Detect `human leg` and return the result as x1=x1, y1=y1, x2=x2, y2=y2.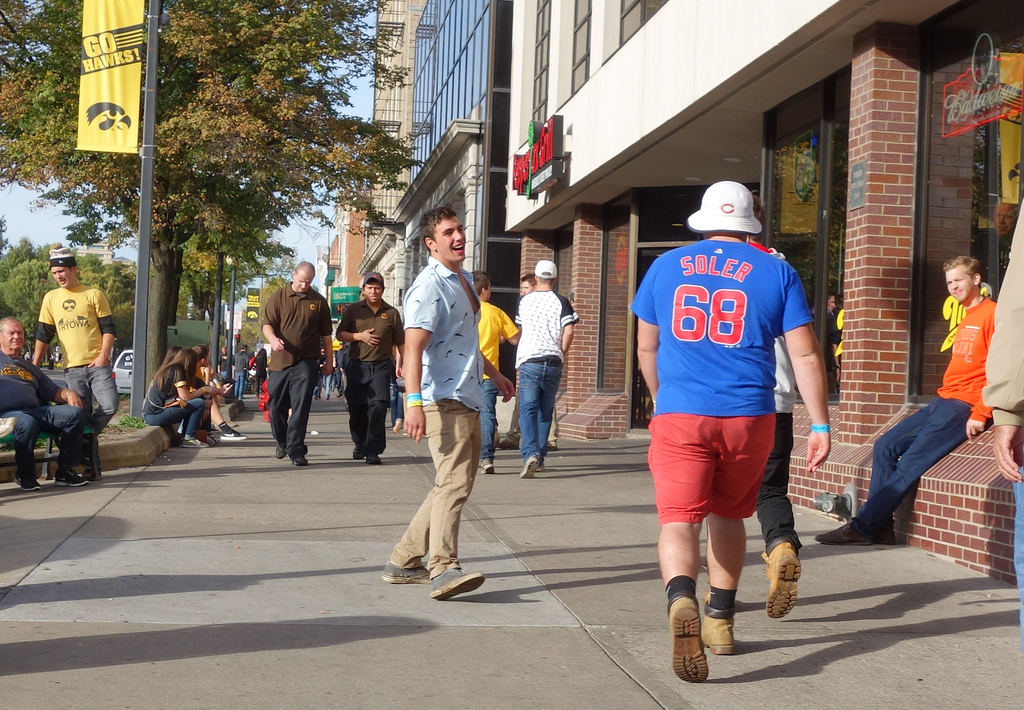
x1=346, y1=368, x2=371, y2=463.
